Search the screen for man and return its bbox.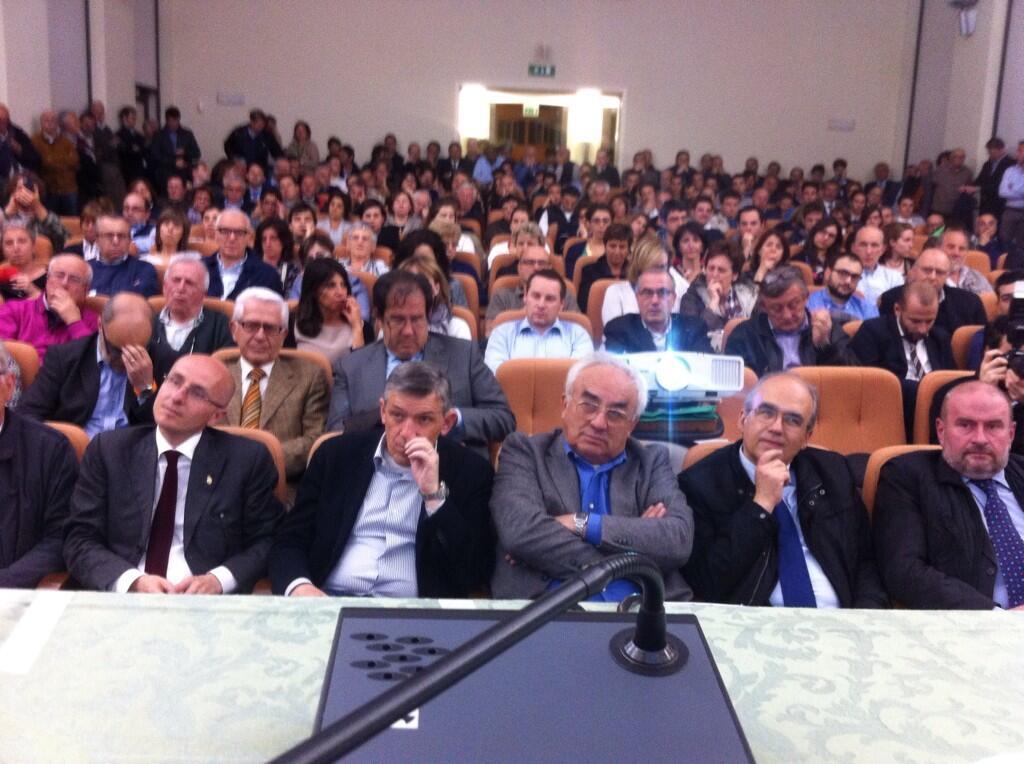
Found: (58, 97, 101, 198).
